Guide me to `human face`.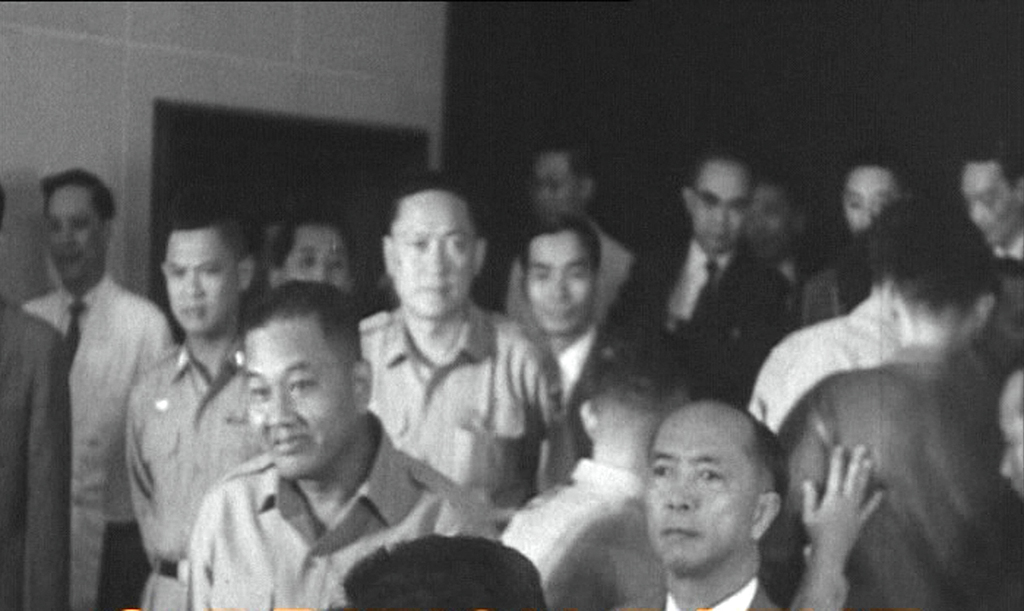
Guidance: detection(521, 153, 584, 221).
